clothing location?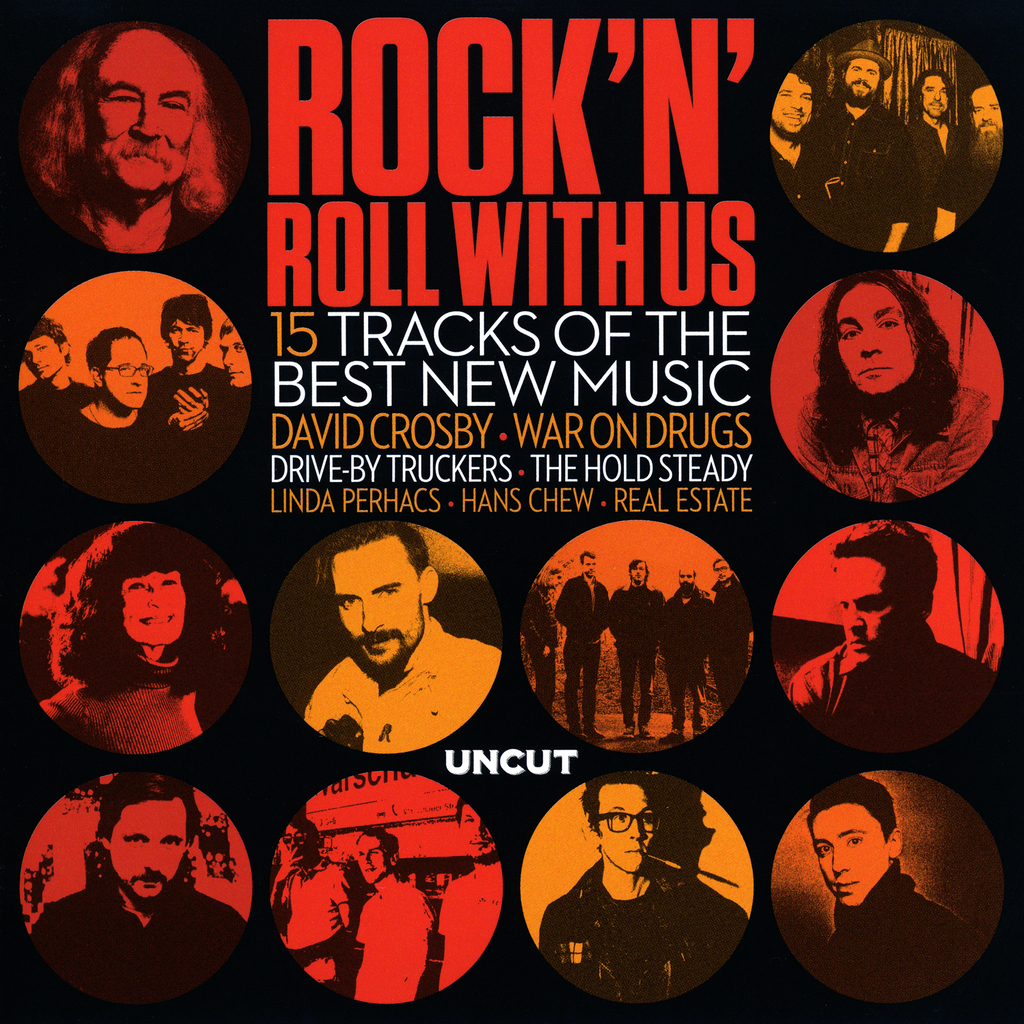
x1=915, y1=113, x2=968, y2=258
